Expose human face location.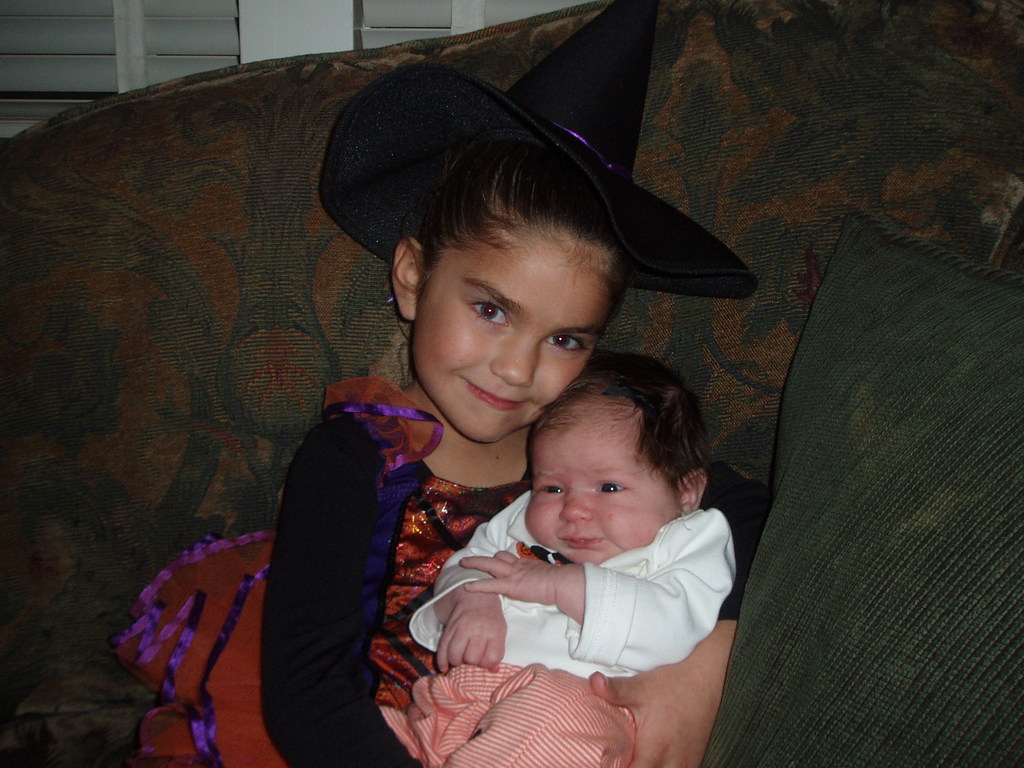
Exposed at box=[522, 415, 684, 566].
